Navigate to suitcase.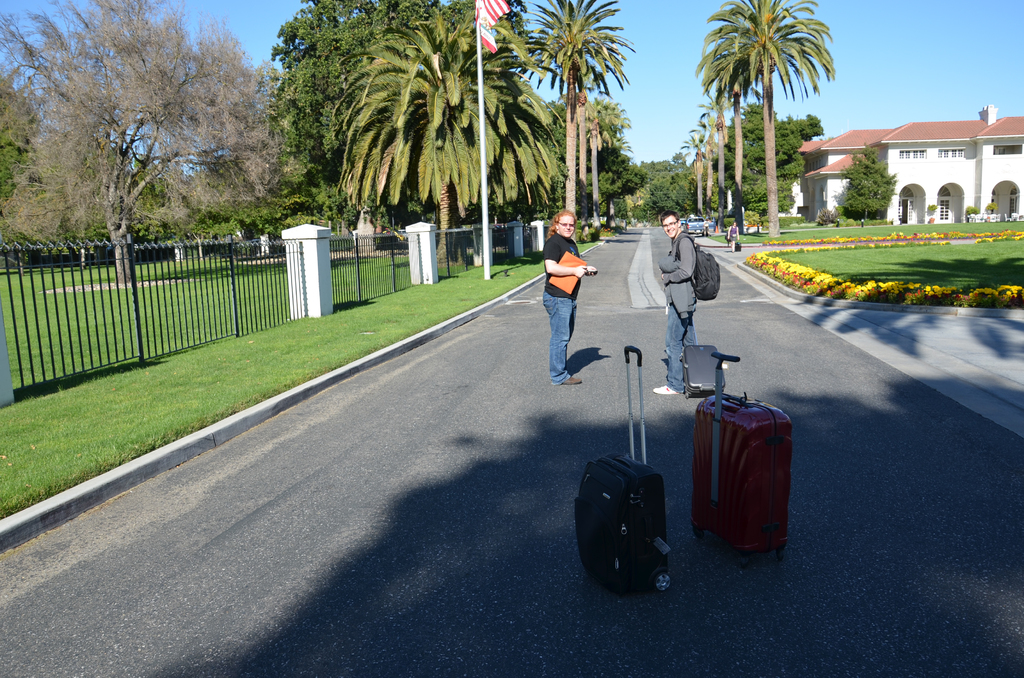
Navigation target: rect(678, 340, 728, 400).
